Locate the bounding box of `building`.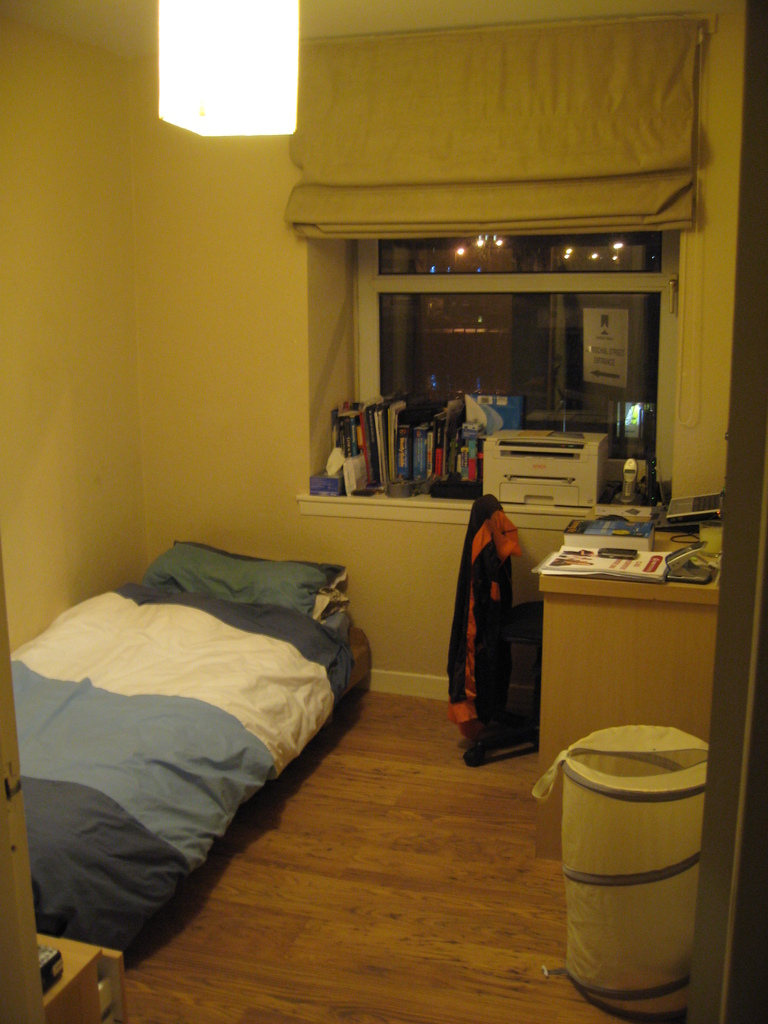
Bounding box: <box>0,0,767,1023</box>.
